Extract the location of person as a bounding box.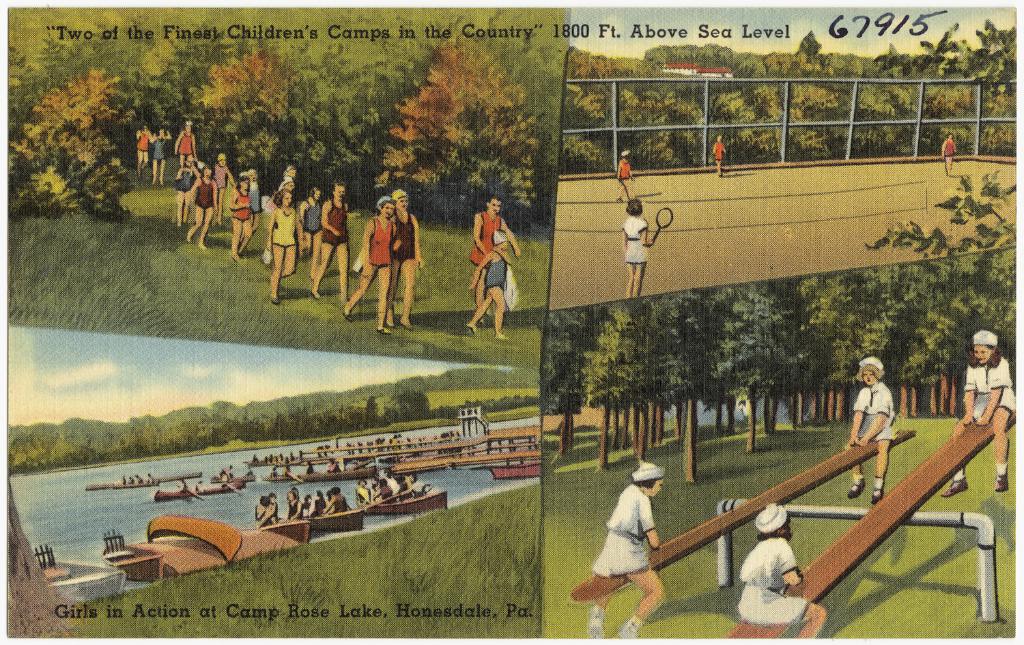
{"left": 175, "top": 152, "right": 199, "bottom": 227}.
